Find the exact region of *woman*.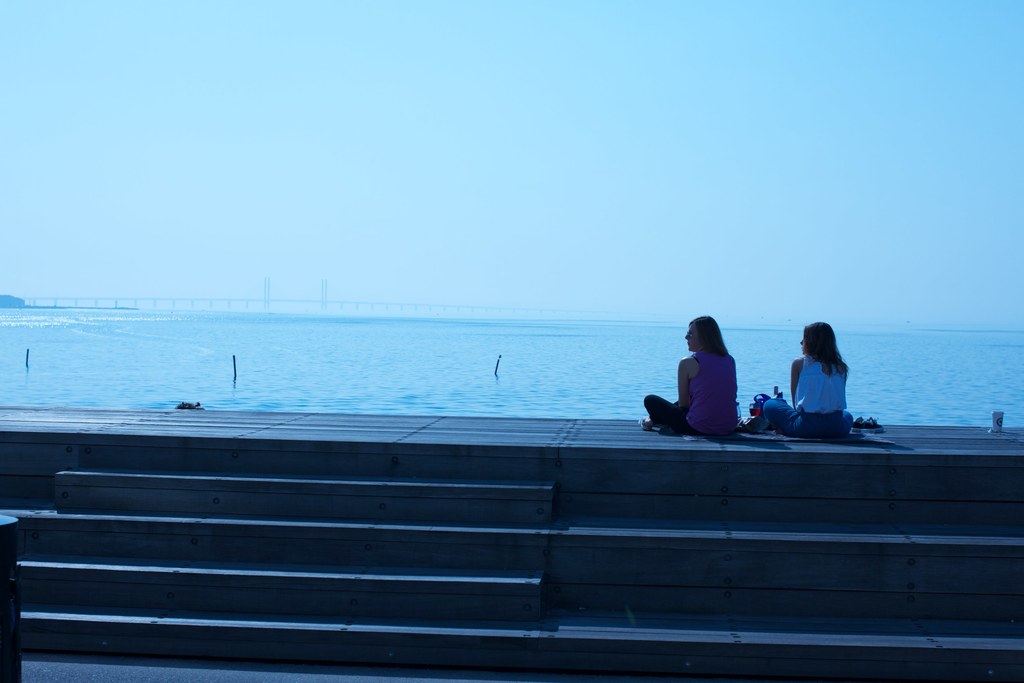
Exact region: left=640, top=315, right=739, bottom=432.
